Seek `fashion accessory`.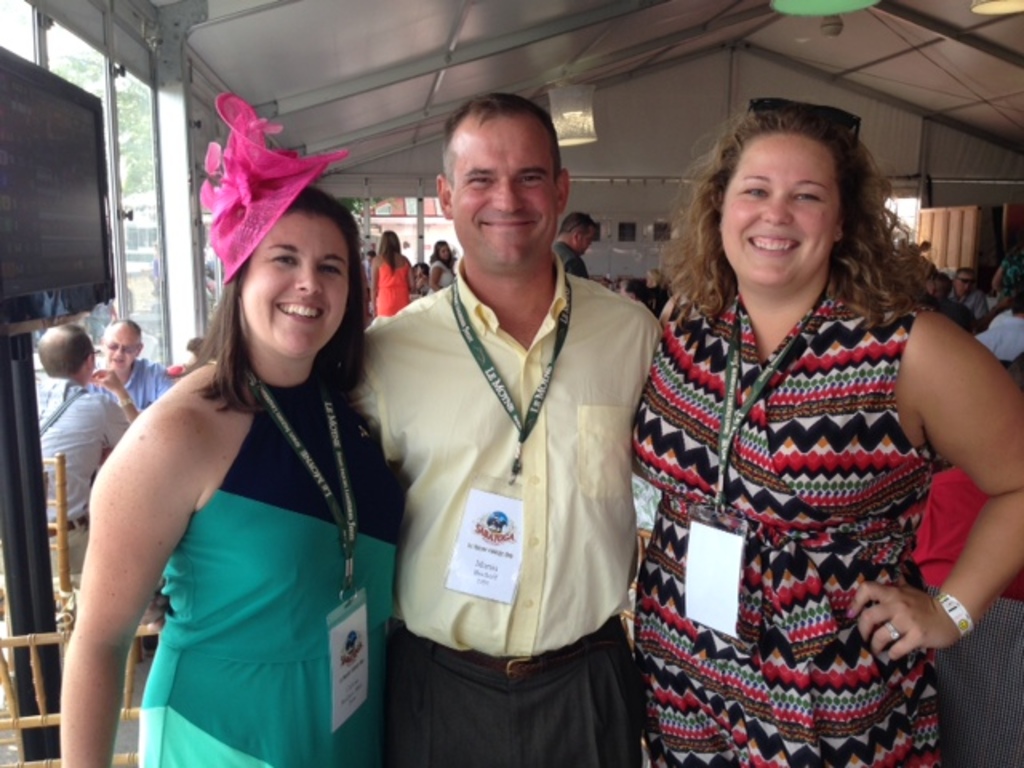
box(938, 594, 974, 635).
